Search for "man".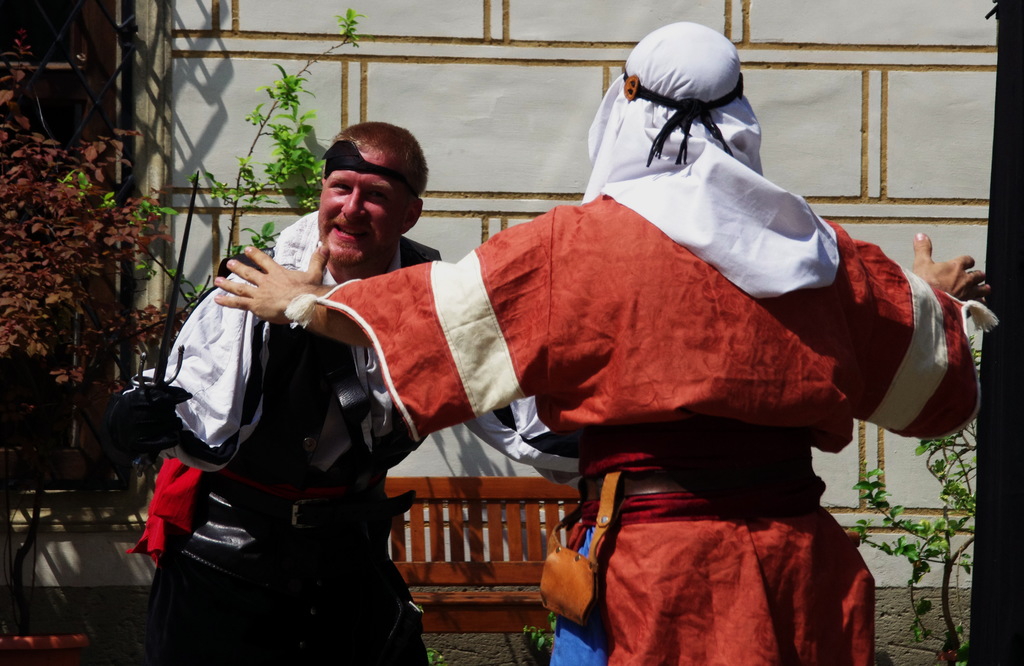
Found at box(215, 19, 995, 665).
